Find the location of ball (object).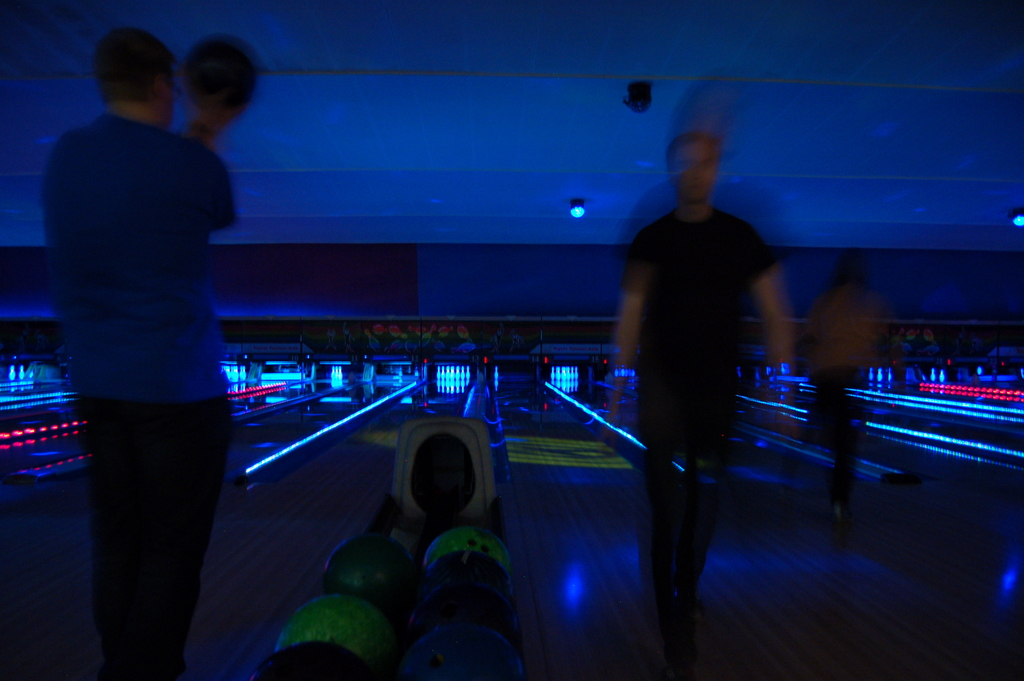
Location: pyautogui.locateOnScreen(239, 643, 369, 680).
